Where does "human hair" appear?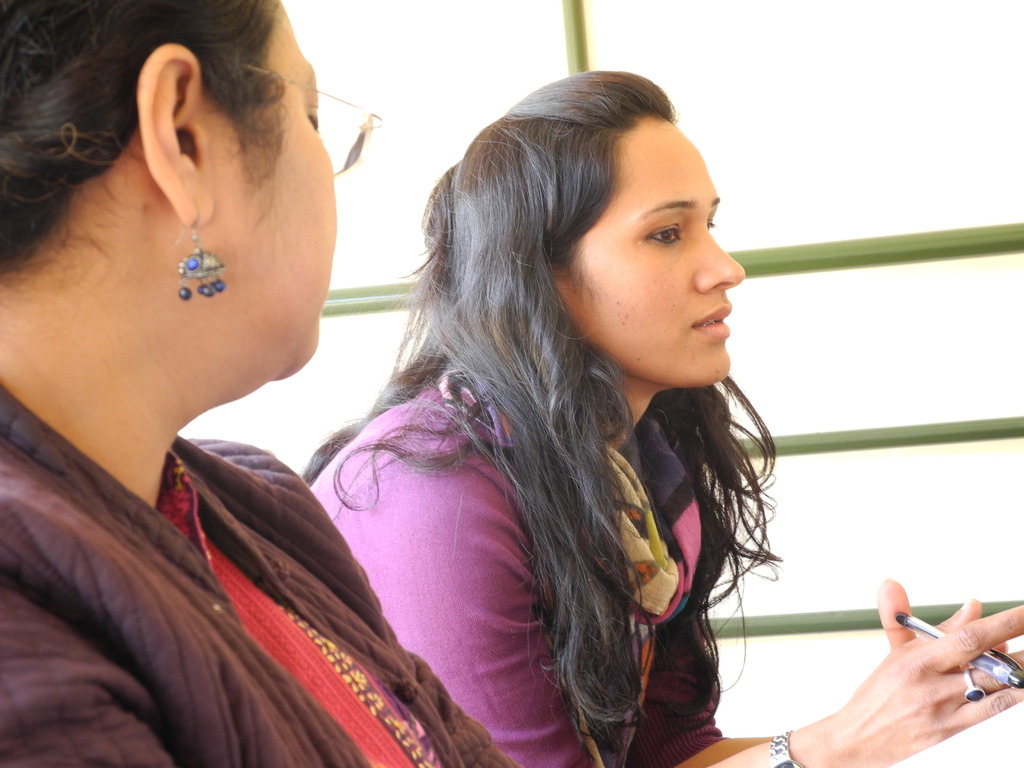
Appears at <bbox>0, 0, 290, 312</bbox>.
